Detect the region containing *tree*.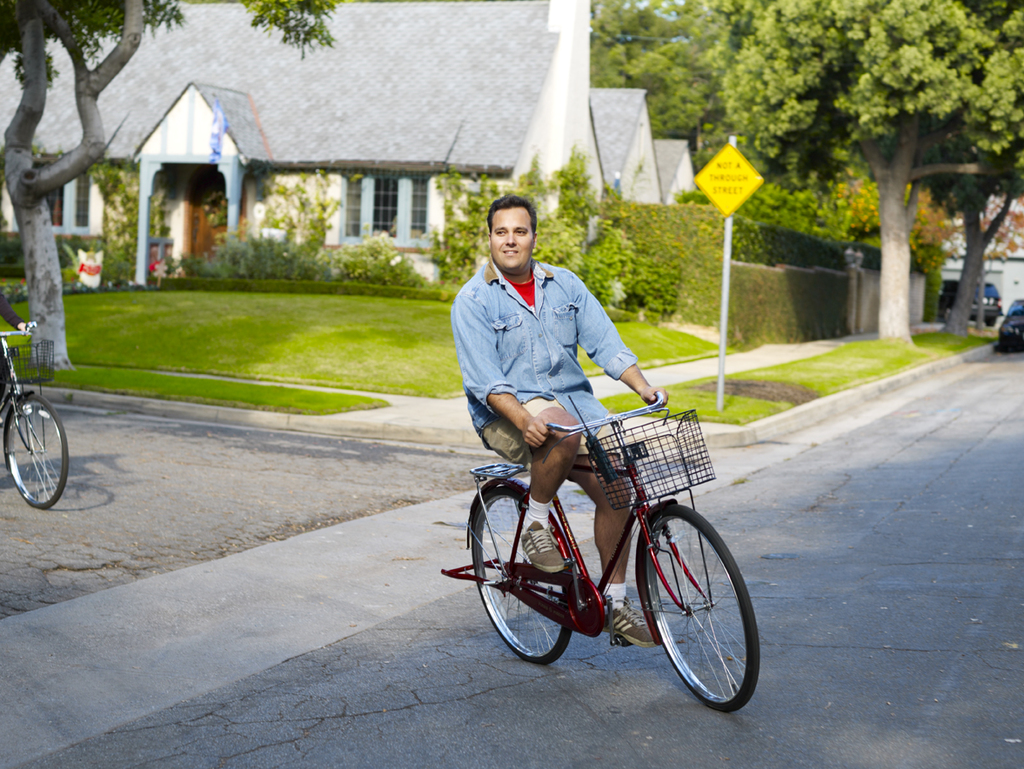
crop(0, 0, 345, 372).
